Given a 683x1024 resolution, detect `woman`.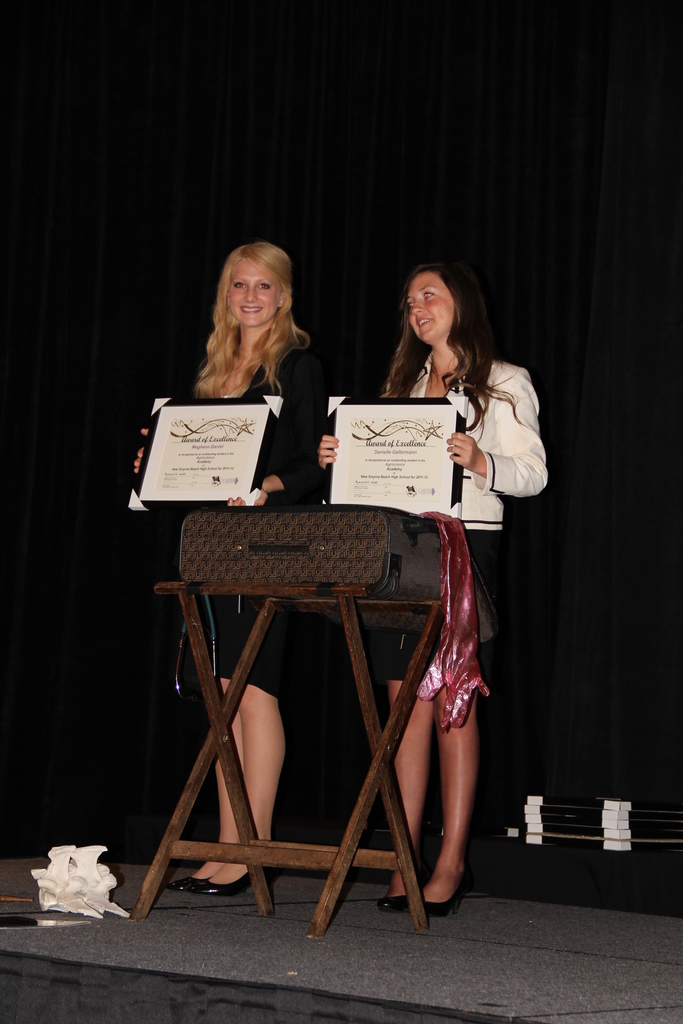
318, 267, 546, 918.
